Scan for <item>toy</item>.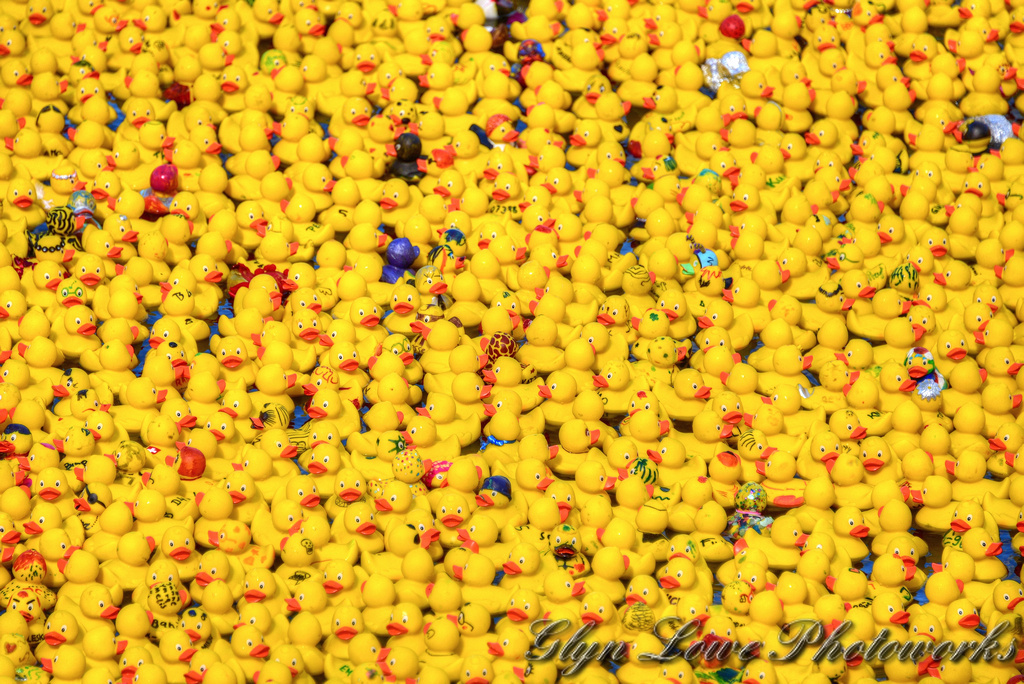
Scan result: bbox=[0, 9, 20, 39].
